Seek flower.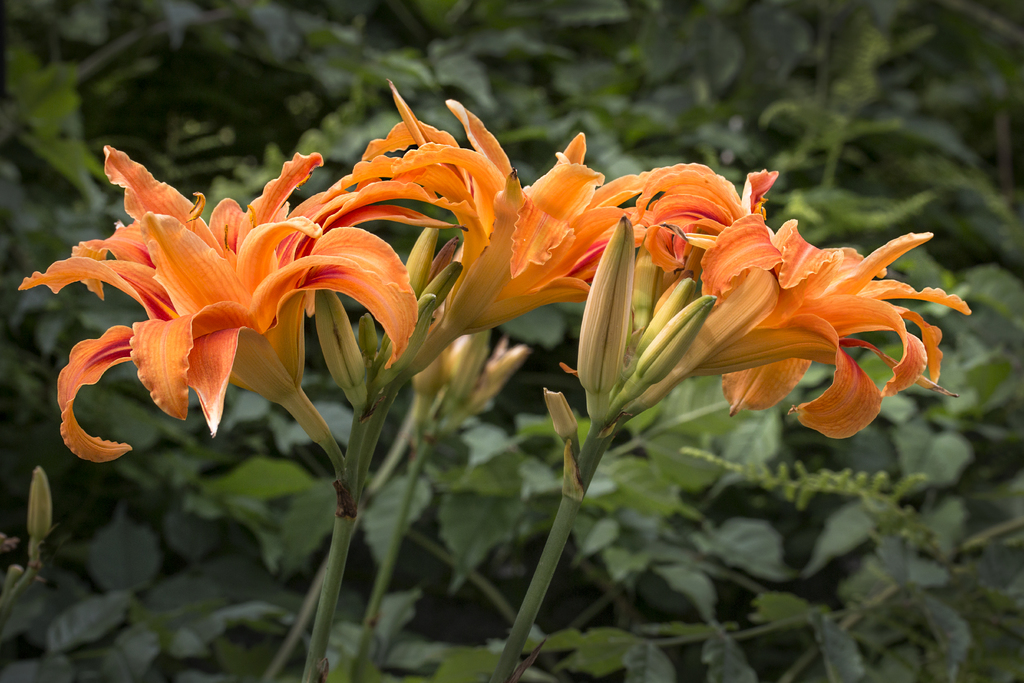
l=545, t=141, r=964, b=456.
